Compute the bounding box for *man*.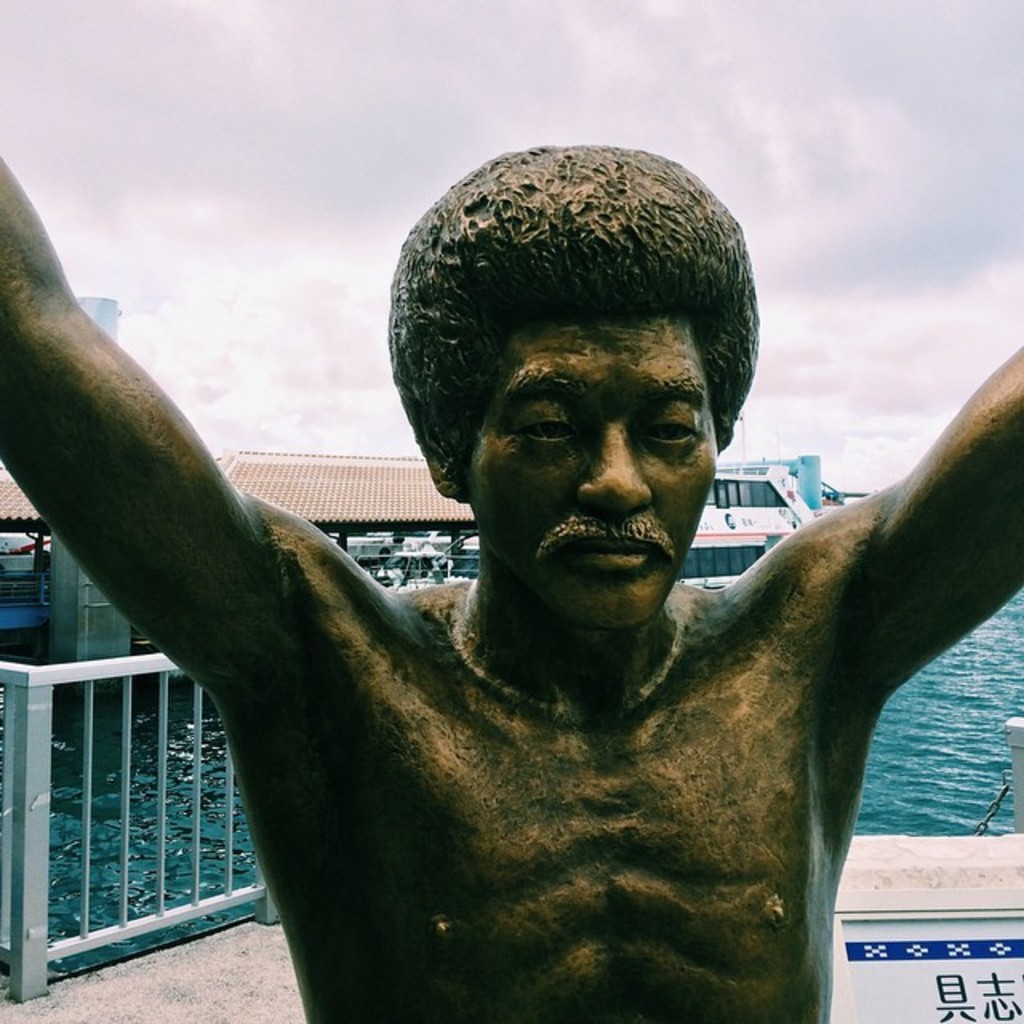
select_region(46, 122, 1000, 1023).
